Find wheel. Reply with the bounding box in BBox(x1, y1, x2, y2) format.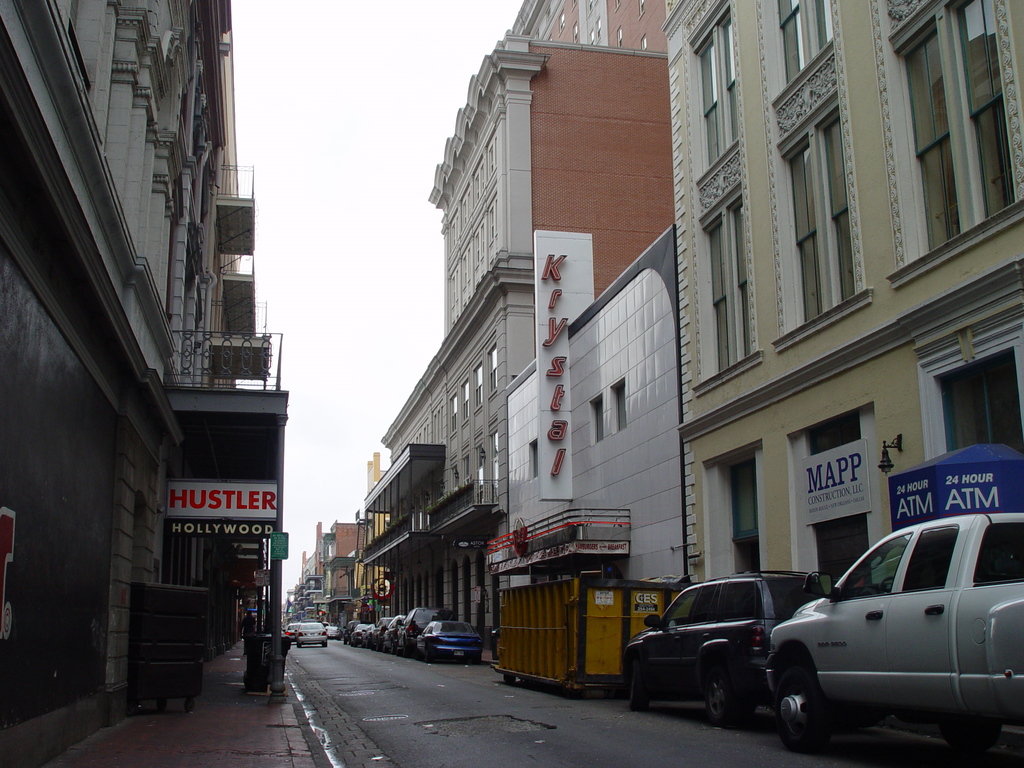
BBox(697, 659, 747, 739).
